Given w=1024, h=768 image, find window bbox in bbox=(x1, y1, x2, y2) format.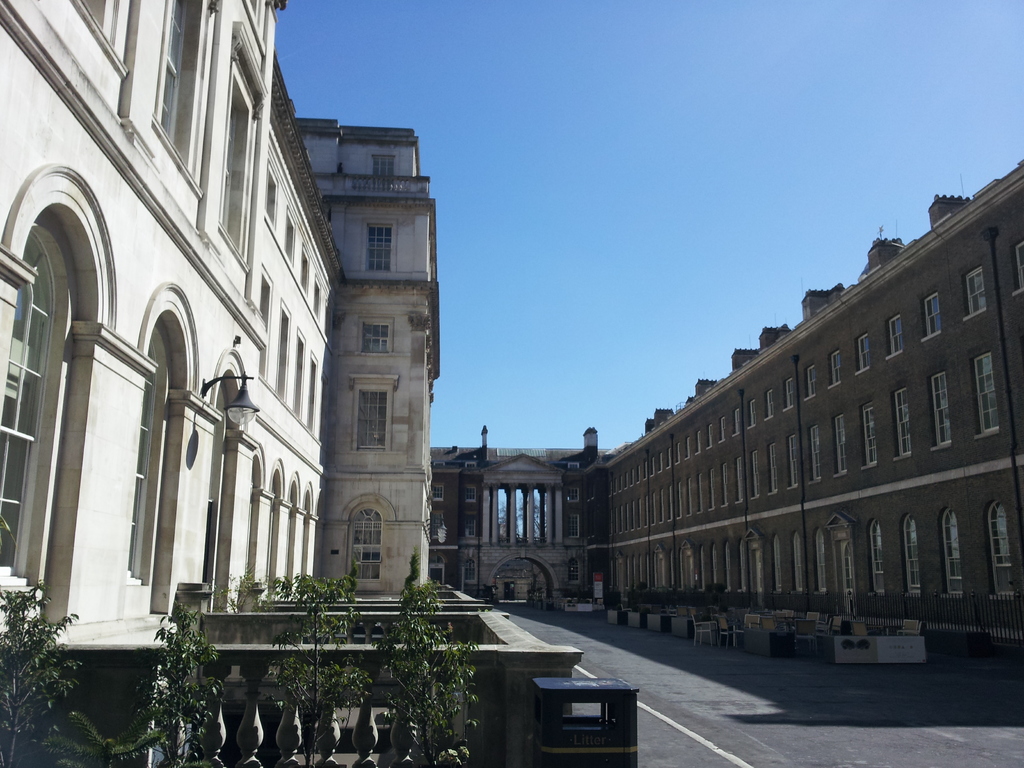
bbox=(367, 145, 397, 184).
